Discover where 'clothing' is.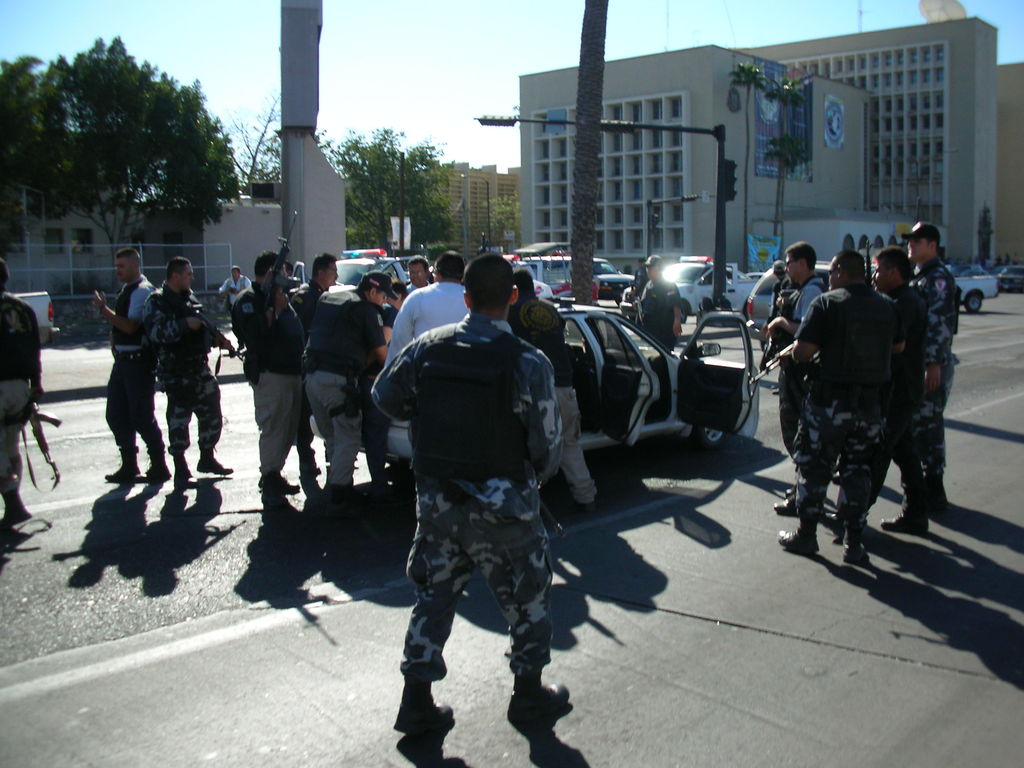
Discovered at crop(100, 277, 156, 451).
